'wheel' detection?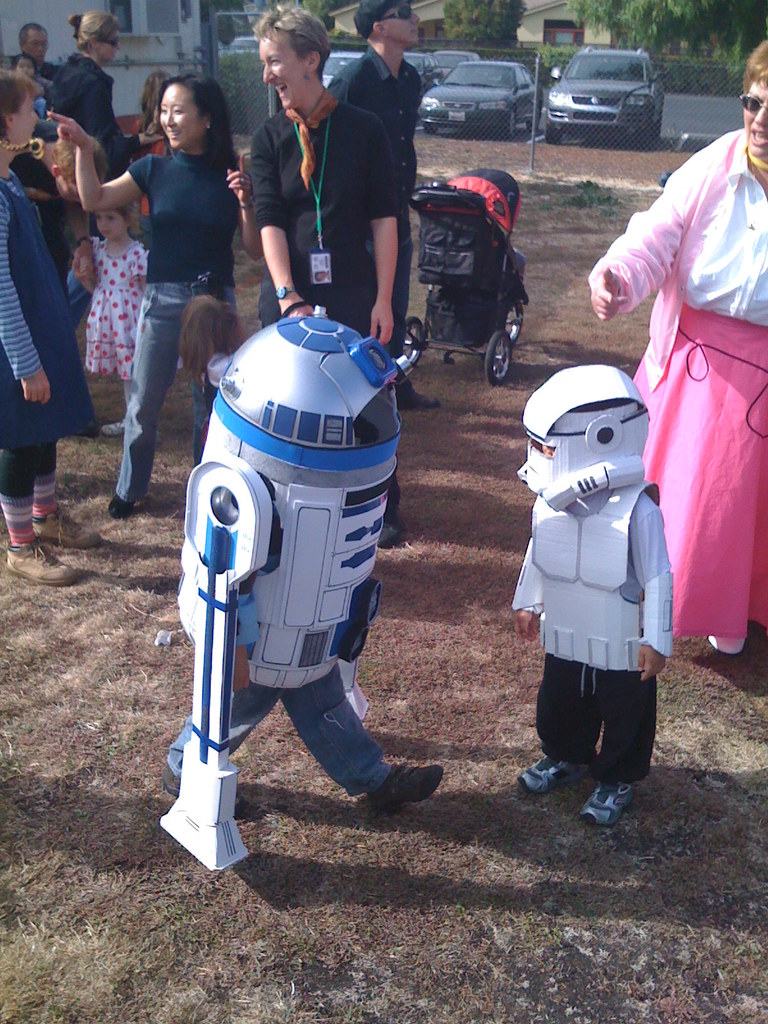
locate(393, 312, 428, 371)
